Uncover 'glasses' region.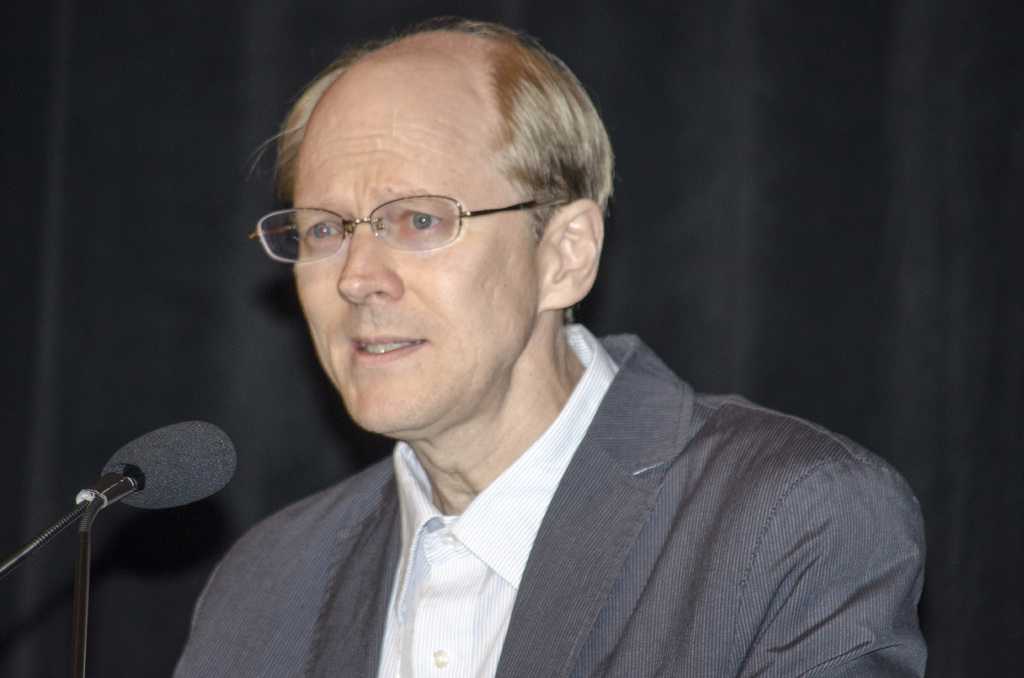
Uncovered: Rect(248, 176, 556, 262).
